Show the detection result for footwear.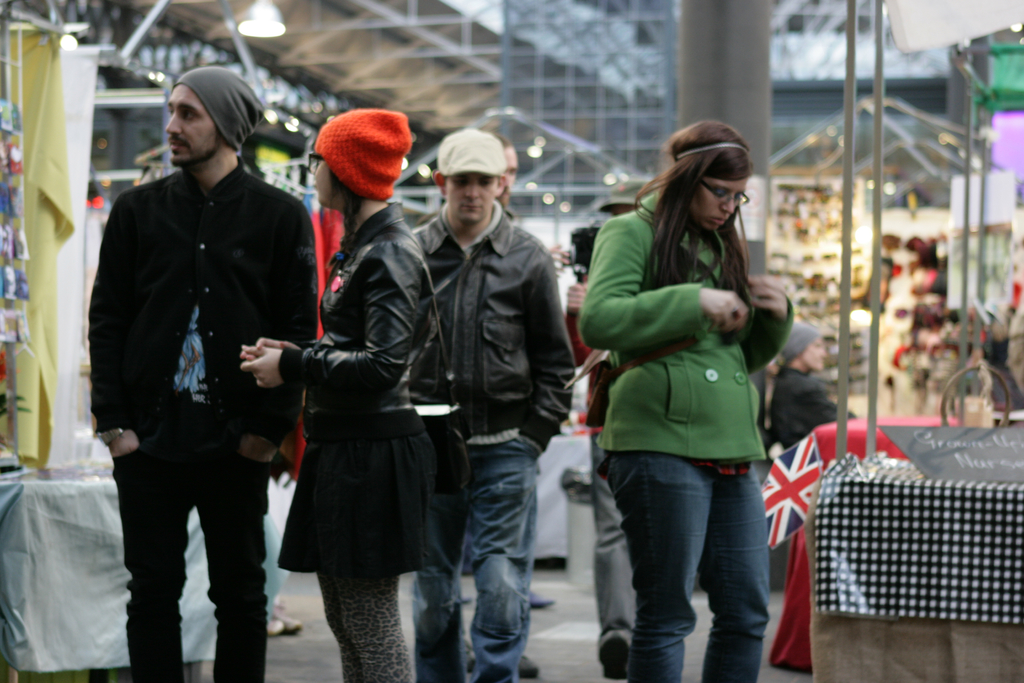
l=273, t=595, r=303, b=637.
